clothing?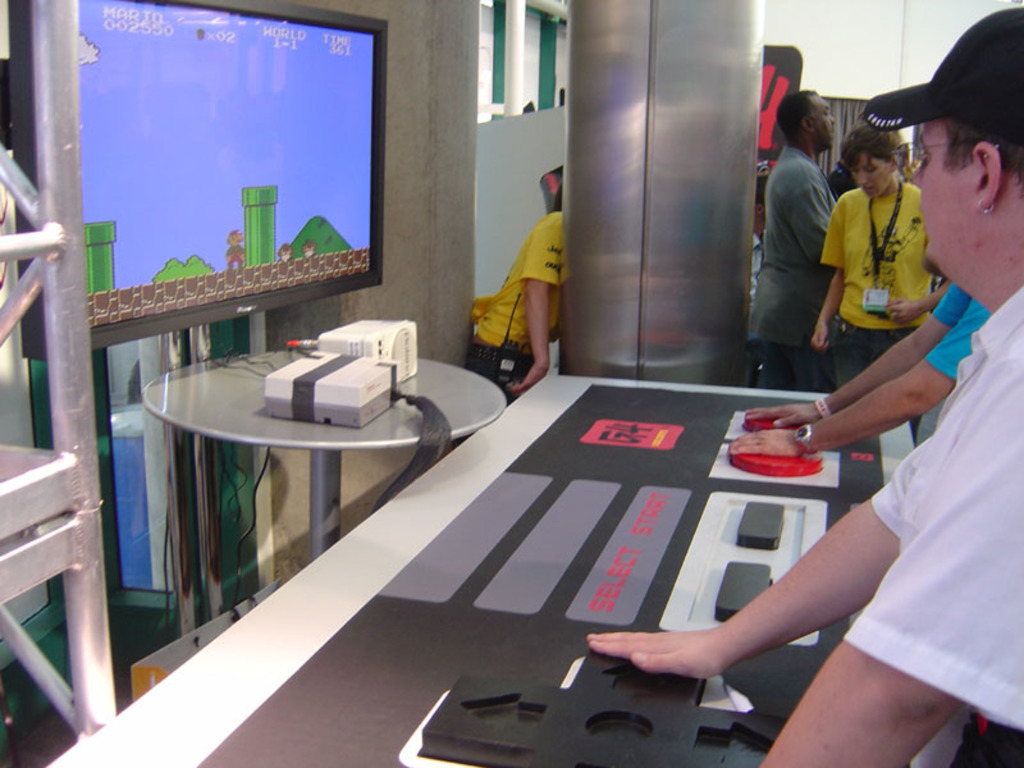
<box>842,283,1023,767</box>
